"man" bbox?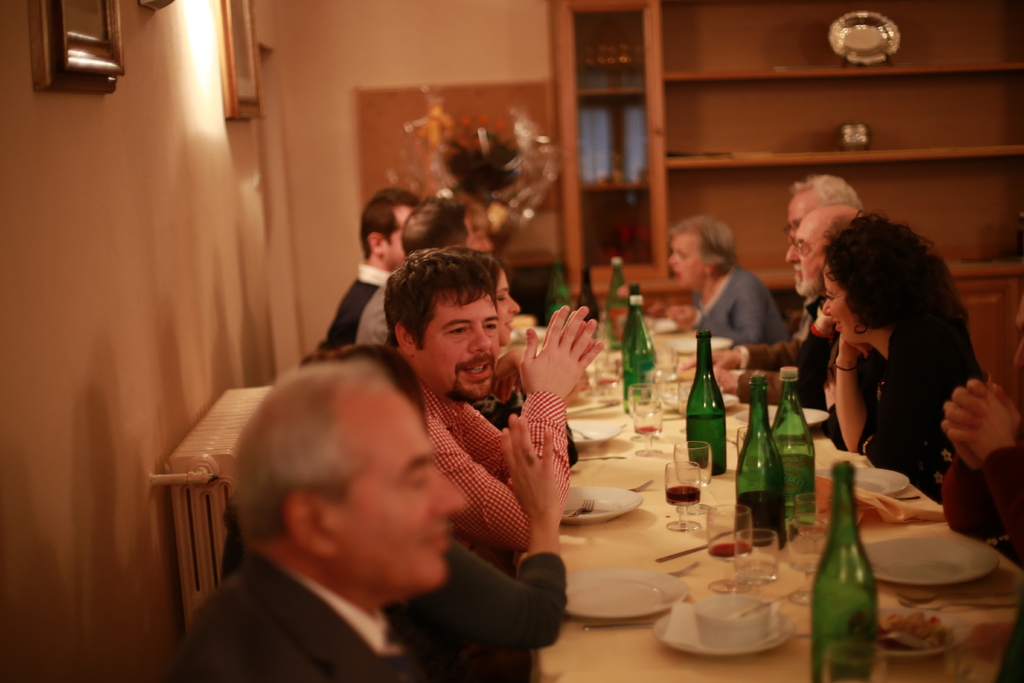
(940,292,1023,583)
